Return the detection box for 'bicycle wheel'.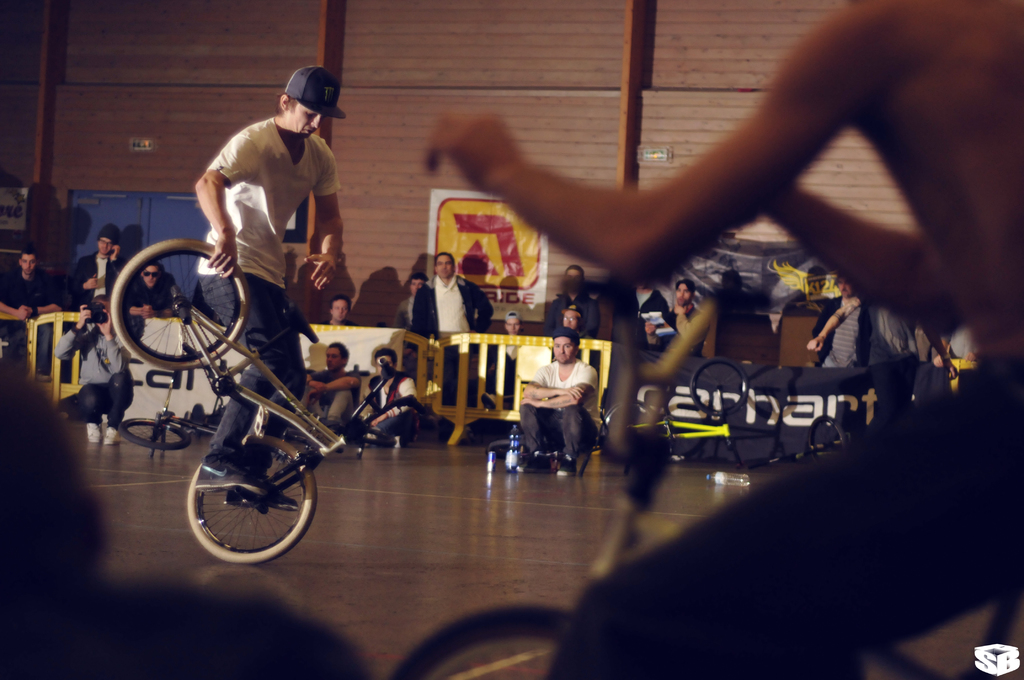
[804, 416, 851, 460].
